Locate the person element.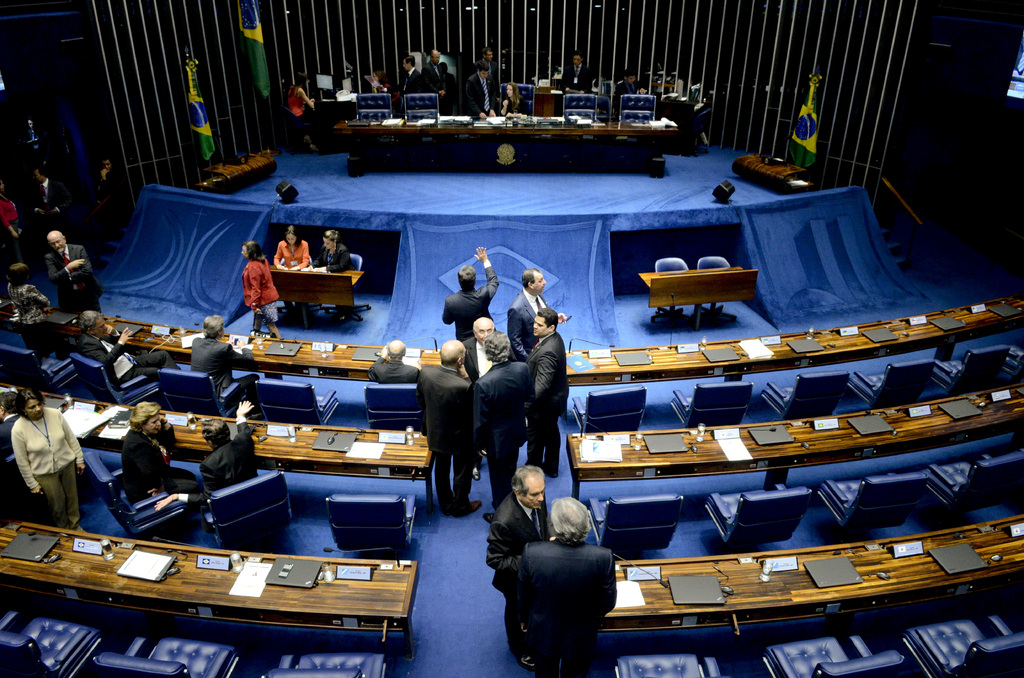
Element bbox: [left=187, top=316, right=257, bottom=401].
